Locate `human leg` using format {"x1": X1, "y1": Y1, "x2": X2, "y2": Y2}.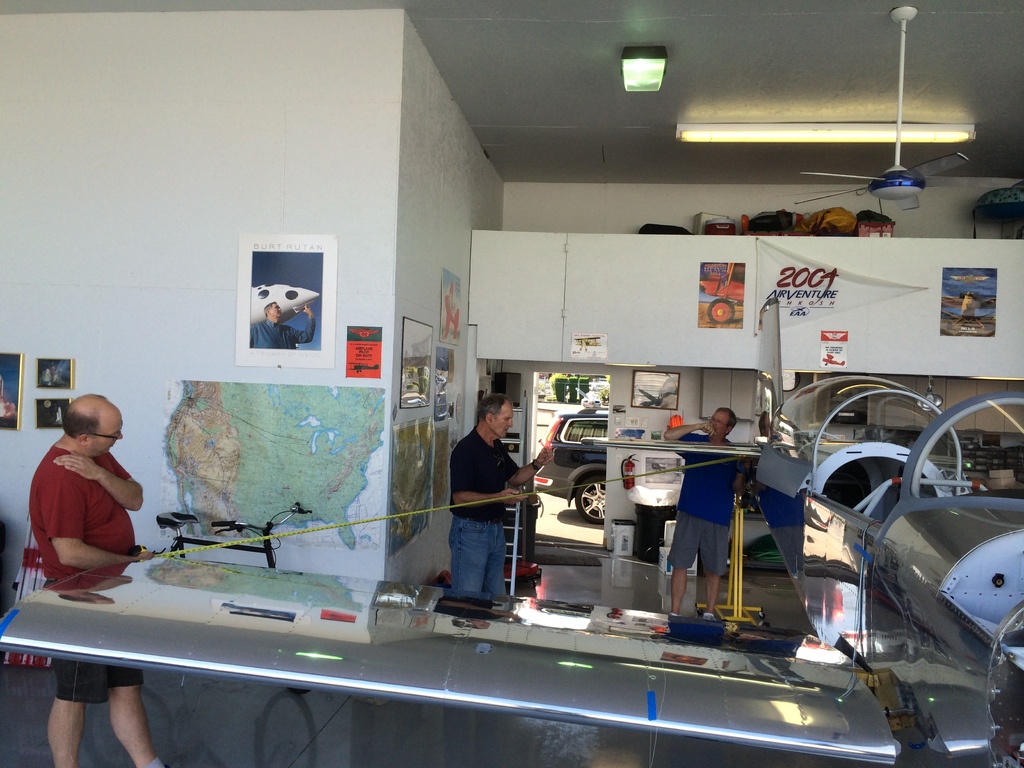
{"x1": 106, "y1": 673, "x2": 165, "y2": 767}.
